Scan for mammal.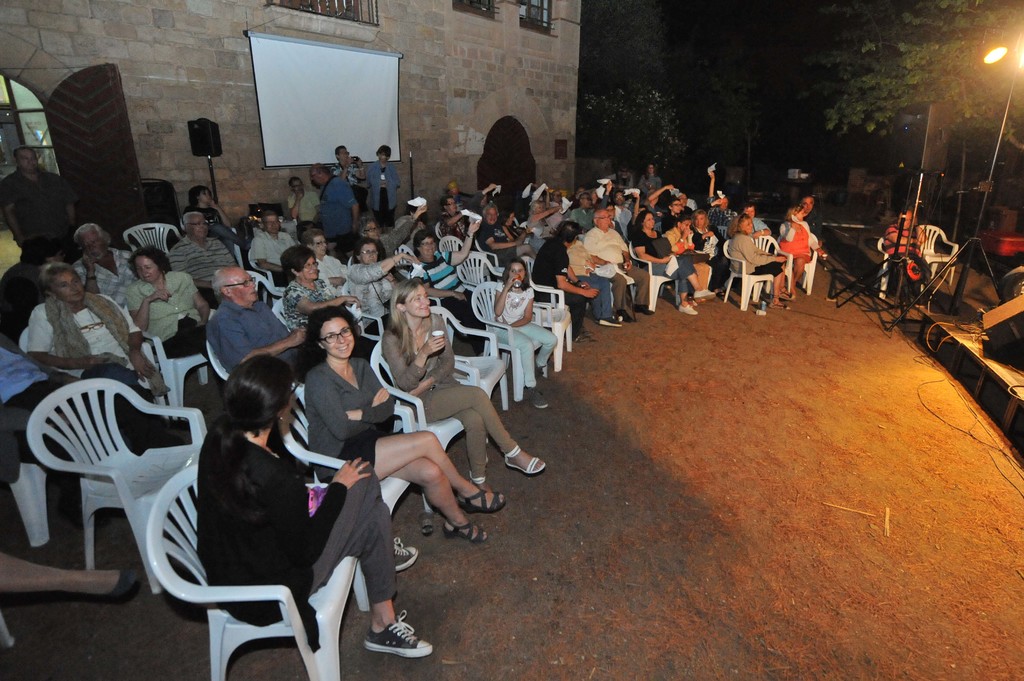
Scan result: [x1=0, y1=550, x2=141, y2=598].
